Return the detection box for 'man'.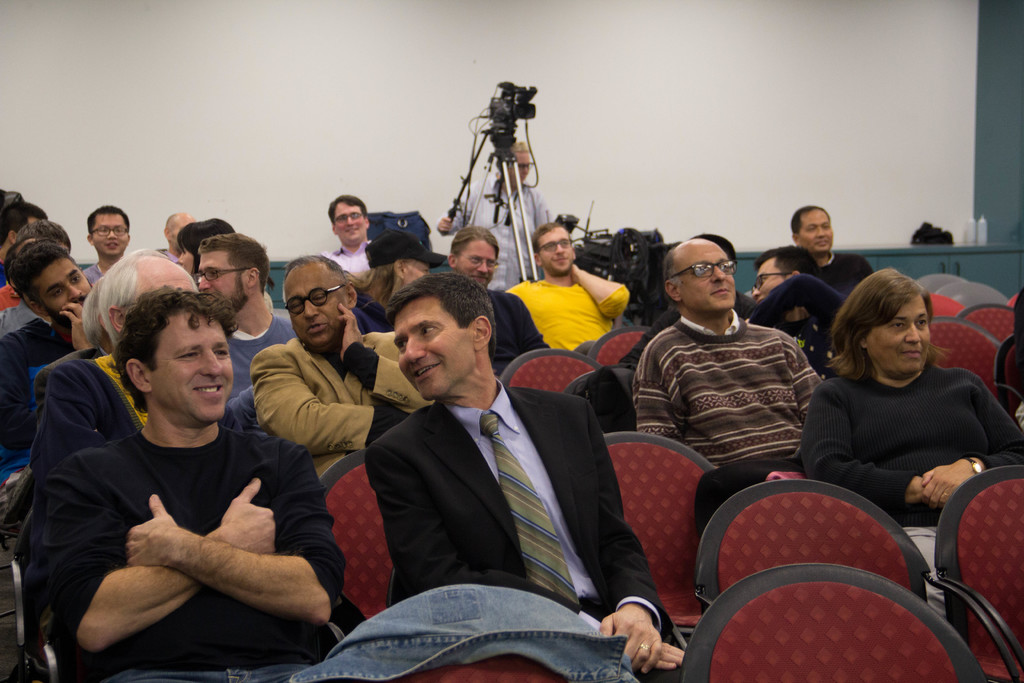
left=196, top=235, right=302, bottom=436.
